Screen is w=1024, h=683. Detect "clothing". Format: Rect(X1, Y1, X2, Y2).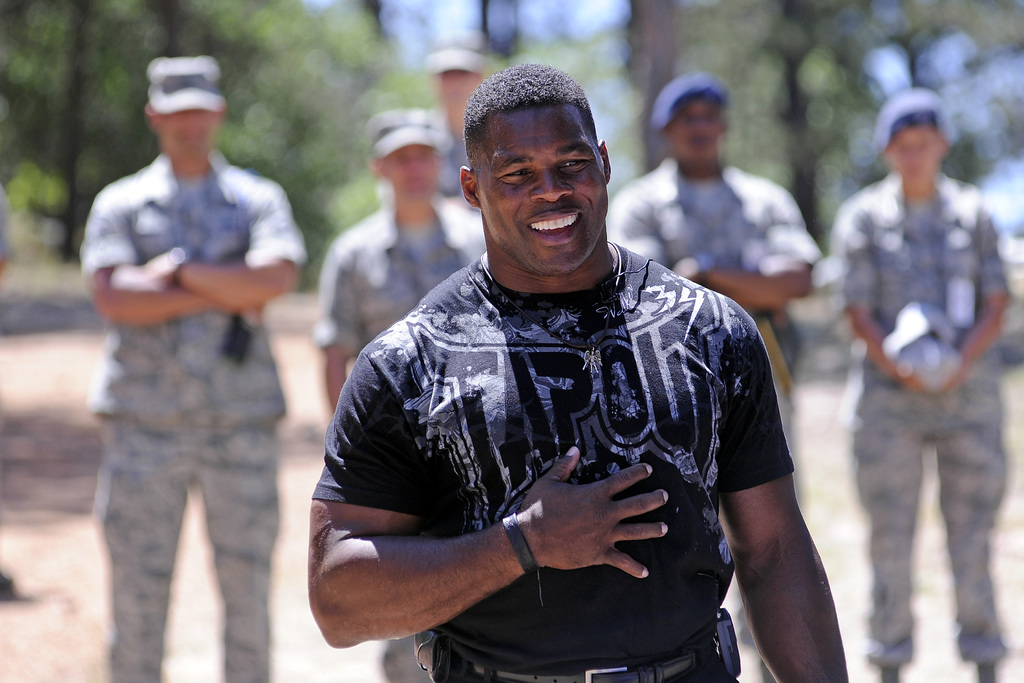
Rect(435, 104, 477, 194).
